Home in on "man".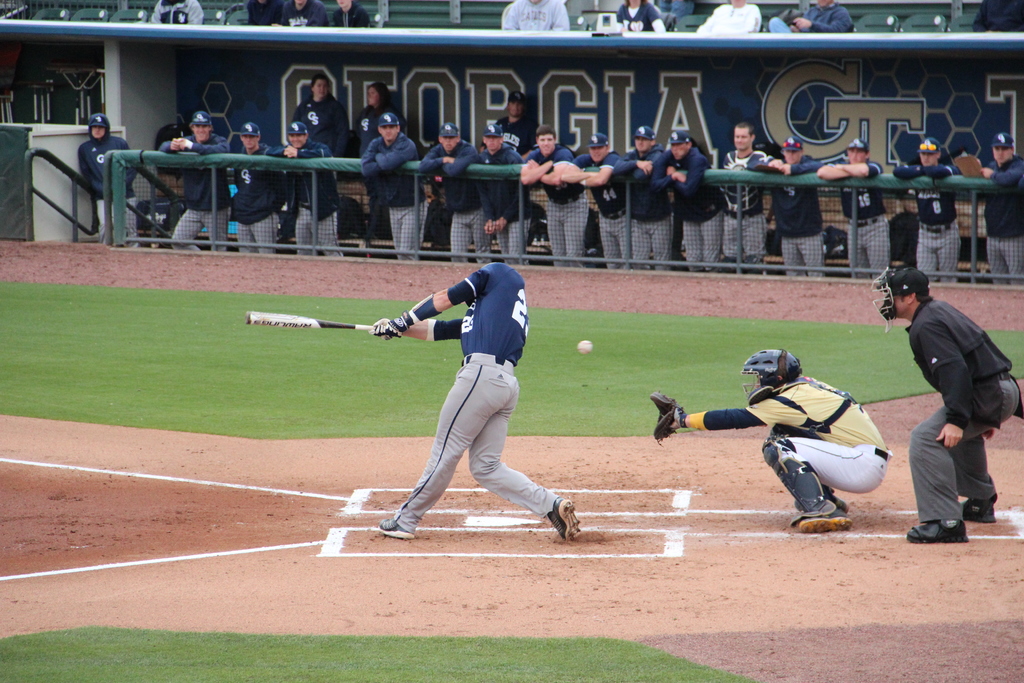
Homed in at bbox=[891, 135, 962, 284].
